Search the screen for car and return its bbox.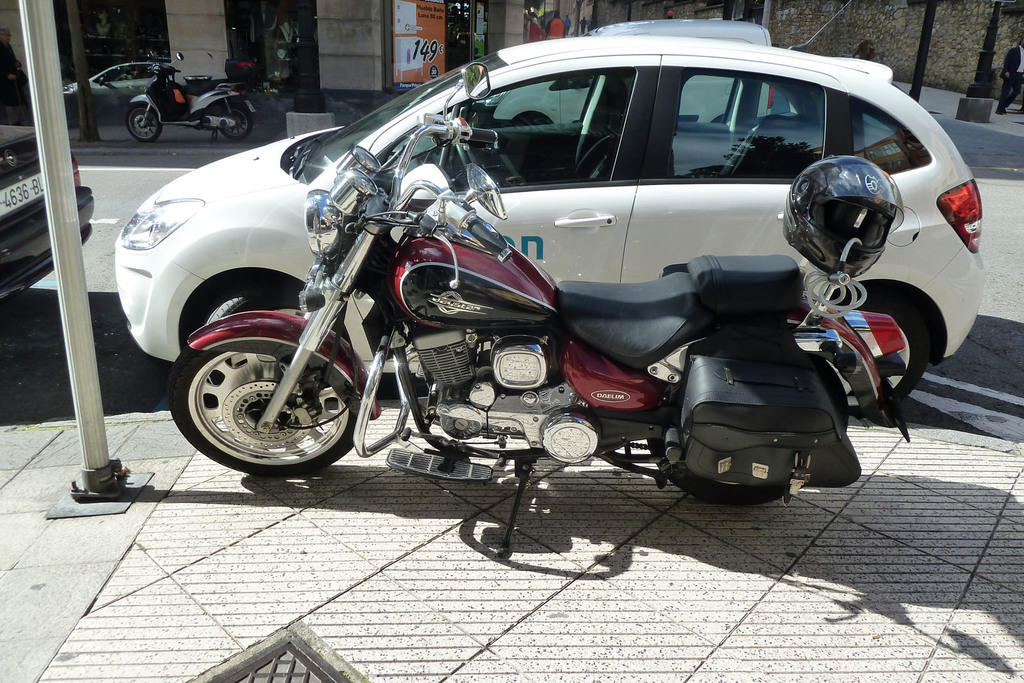
Found: (left=67, top=61, right=154, bottom=104).
